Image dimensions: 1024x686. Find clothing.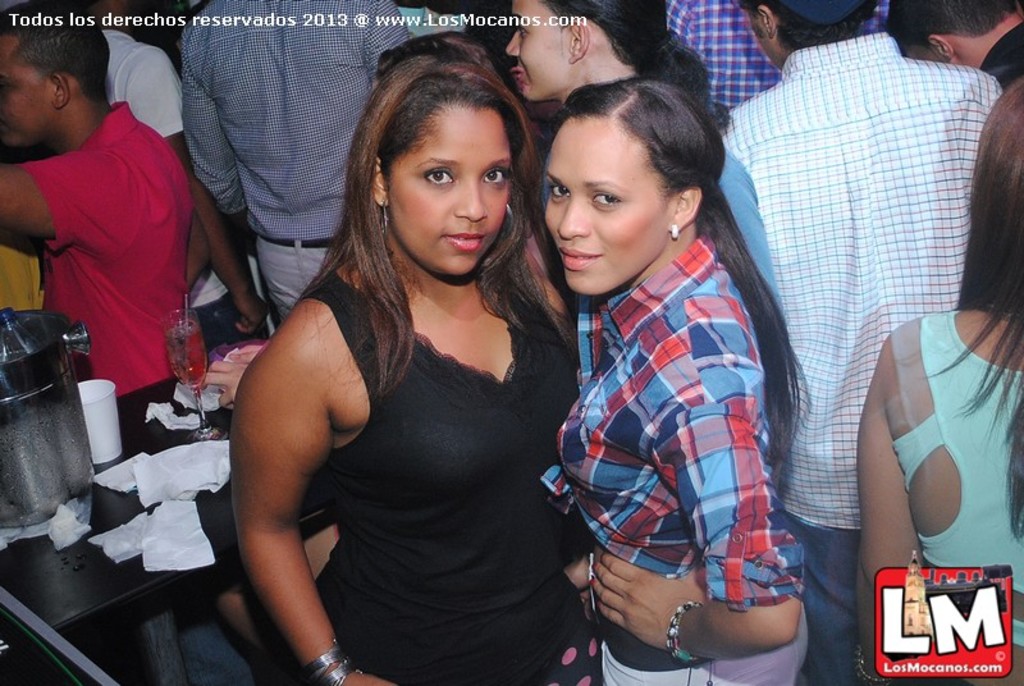
658, 0, 902, 116.
